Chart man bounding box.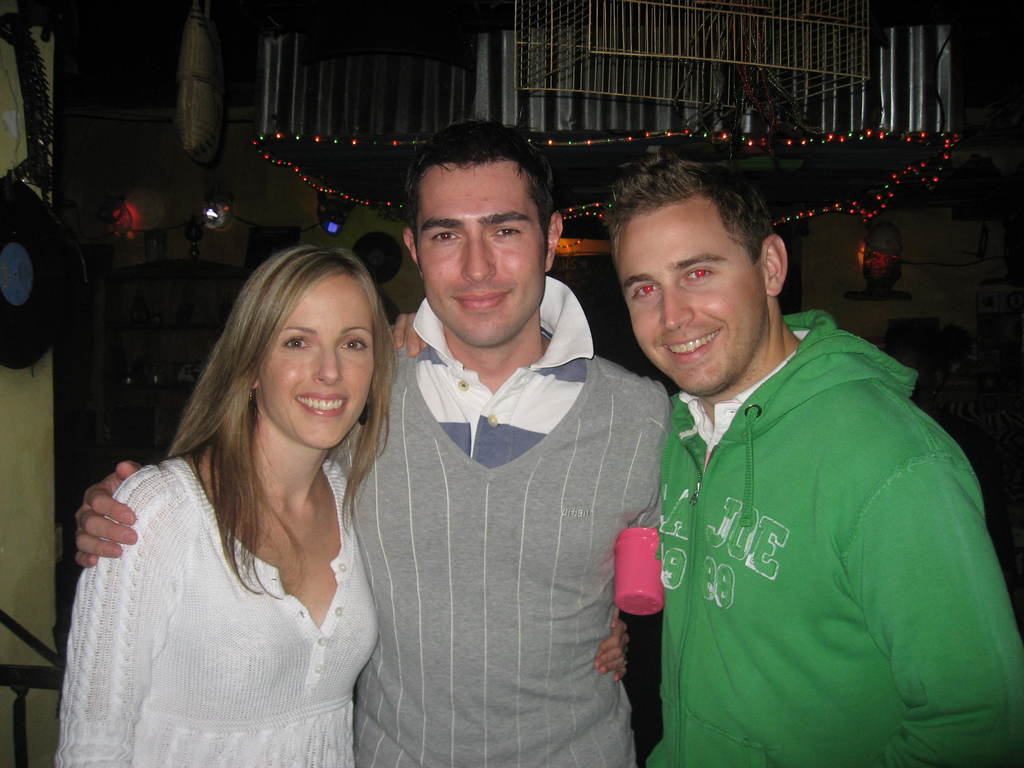
Charted: Rect(70, 123, 665, 767).
